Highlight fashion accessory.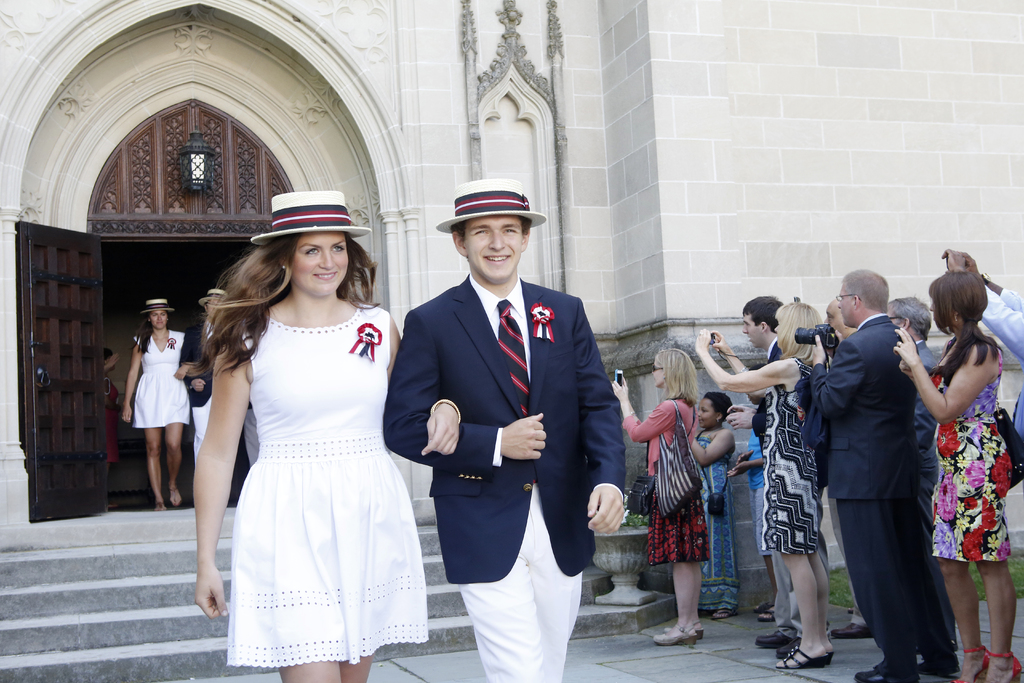
Highlighted region: BBox(992, 400, 1023, 493).
